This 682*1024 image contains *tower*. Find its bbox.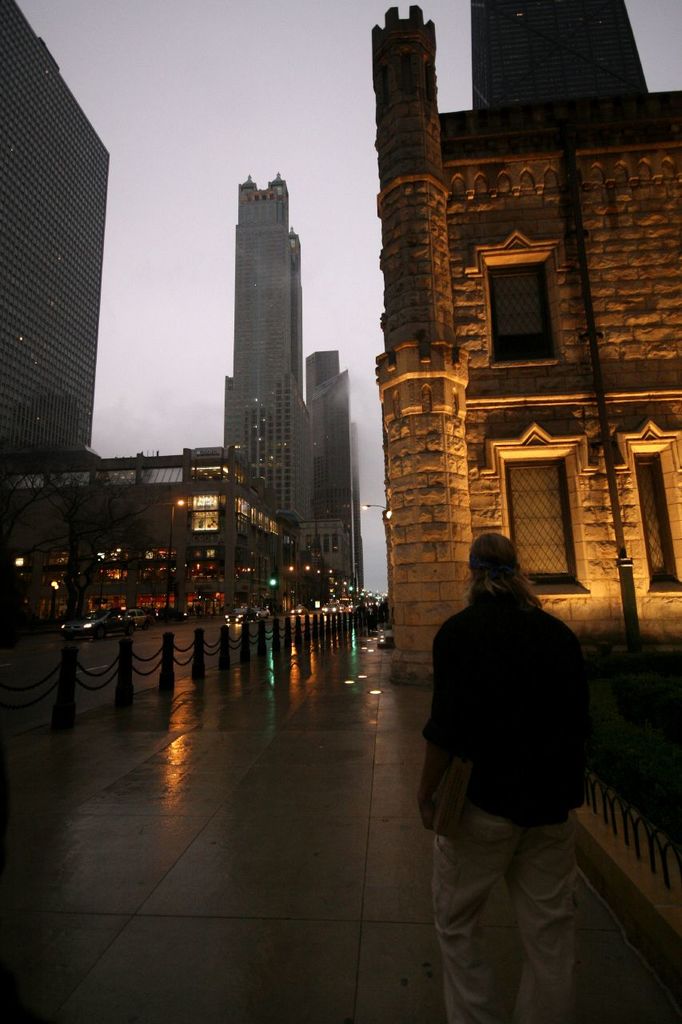
(373,0,679,674).
